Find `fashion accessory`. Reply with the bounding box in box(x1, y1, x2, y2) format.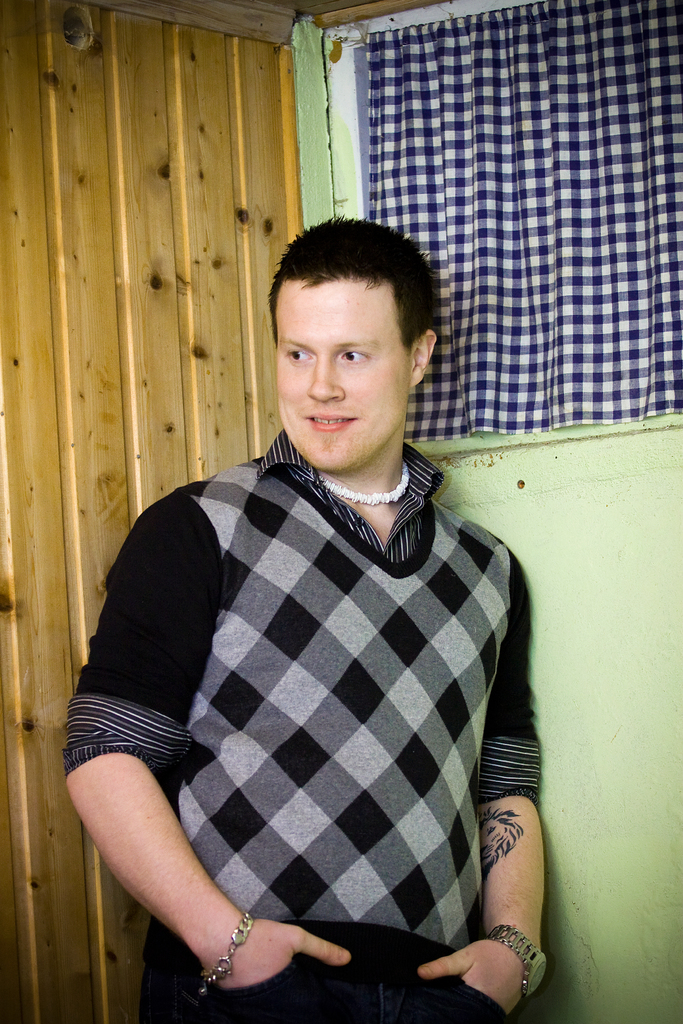
box(322, 454, 411, 507).
